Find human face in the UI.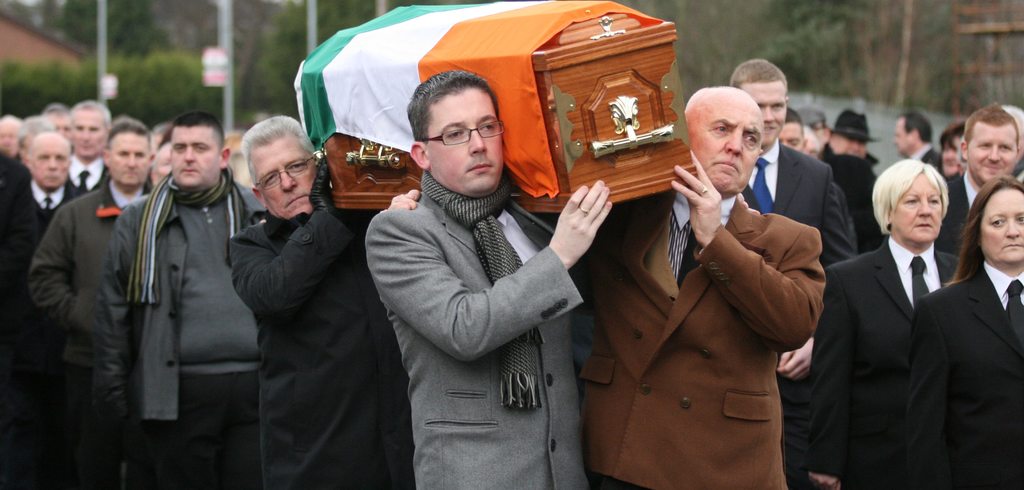
UI element at x1=972 y1=123 x2=1016 y2=176.
